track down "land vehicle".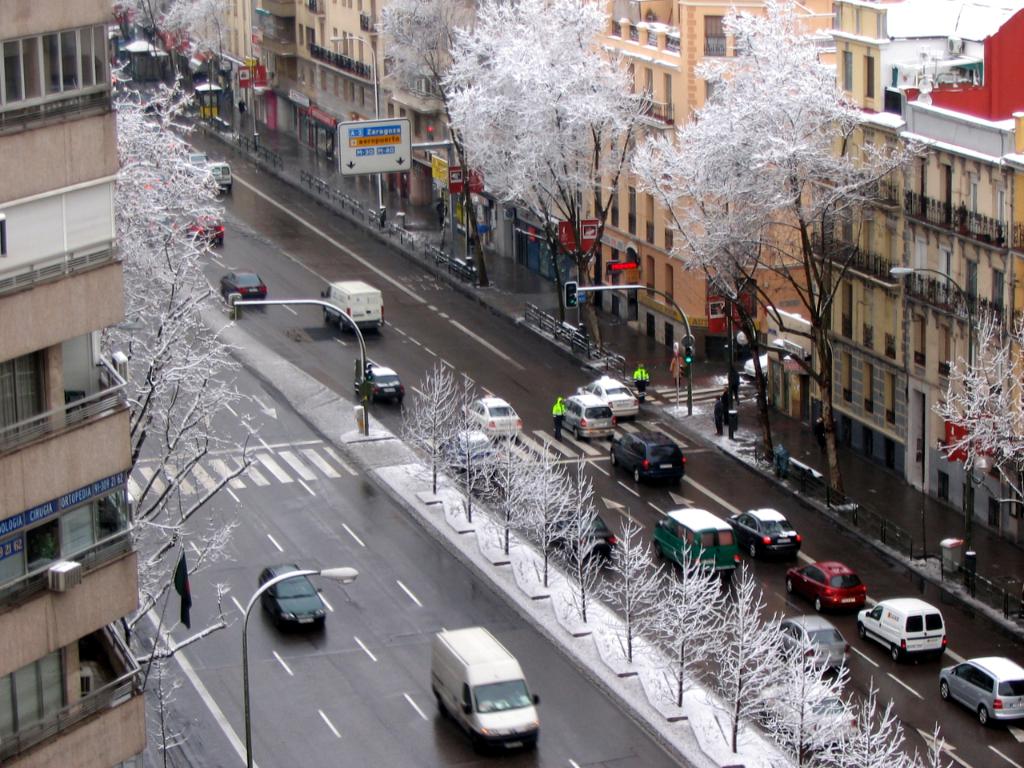
Tracked to 761,610,856,672.
